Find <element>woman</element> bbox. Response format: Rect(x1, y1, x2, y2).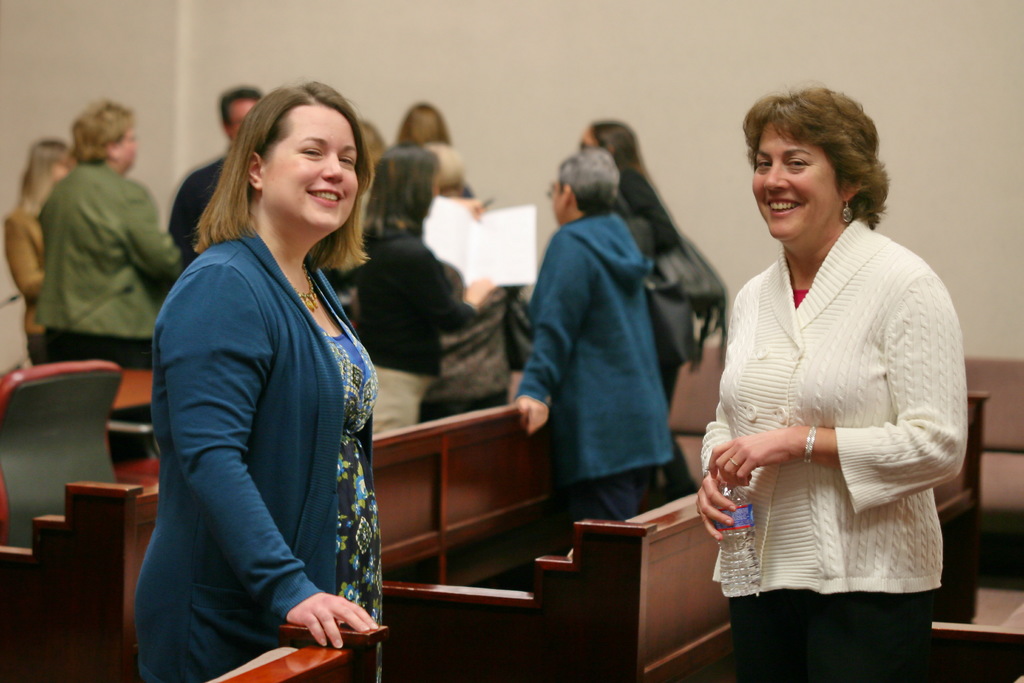
Rect(391, 103, 476, 197).
